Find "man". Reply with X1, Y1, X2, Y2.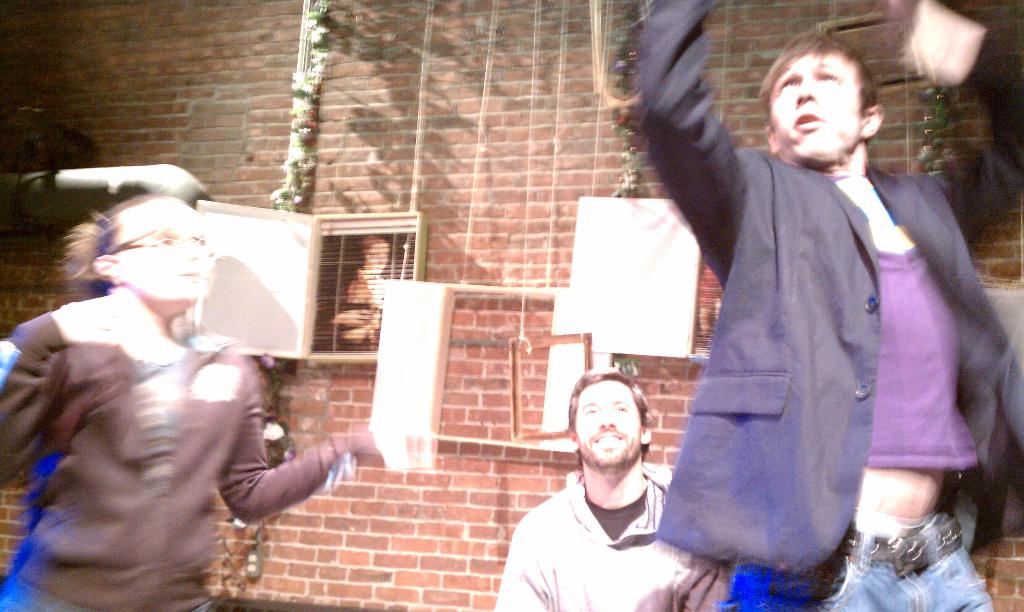
501, 363, 722, 611.
